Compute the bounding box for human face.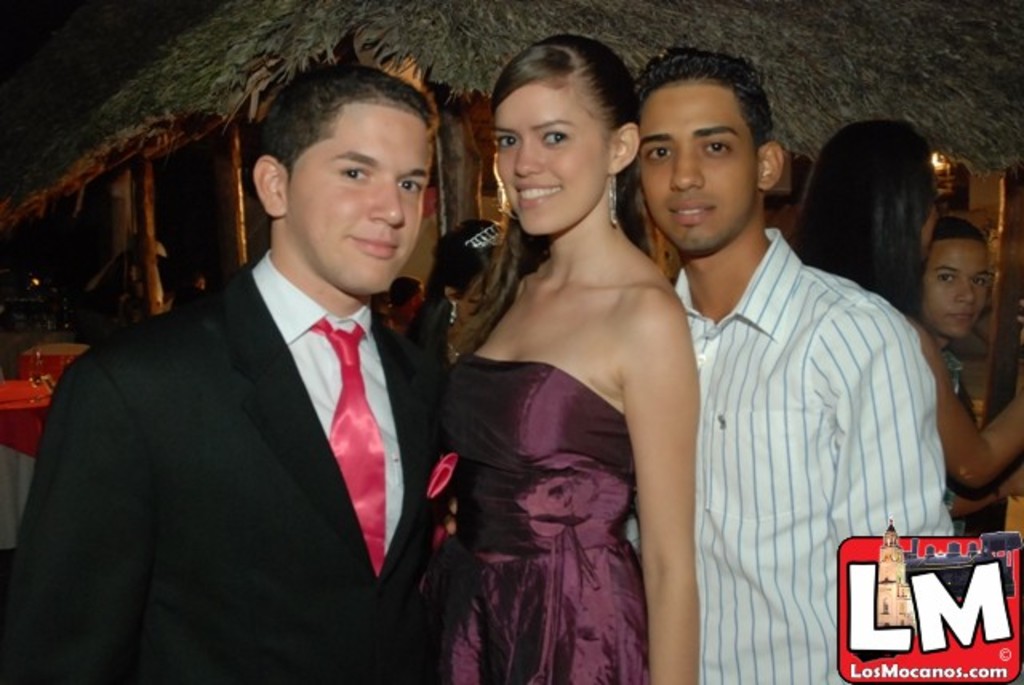
[left=630, top=85, right=757, bottom=253].
